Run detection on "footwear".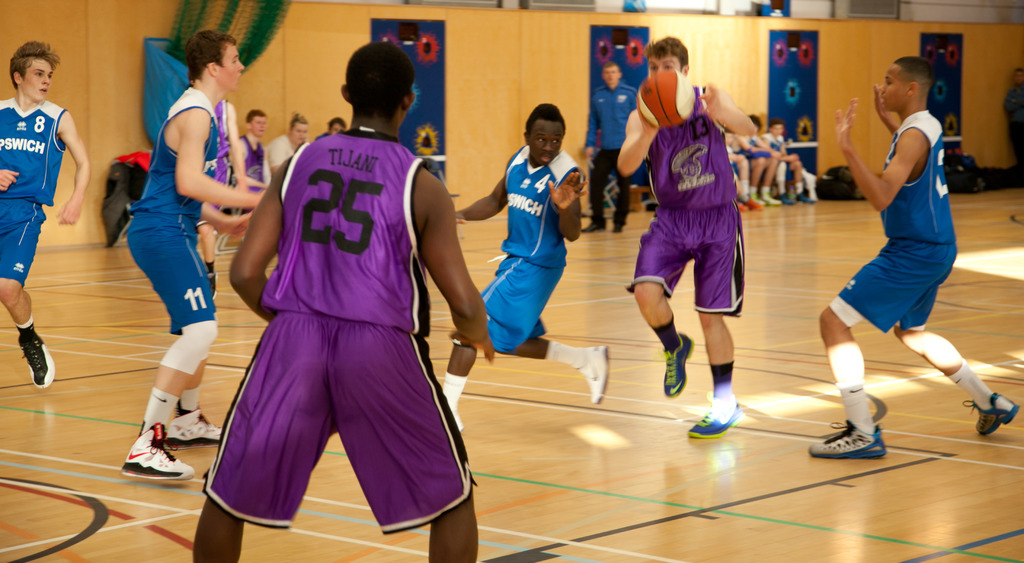
Result: 961:390:1023:435.
